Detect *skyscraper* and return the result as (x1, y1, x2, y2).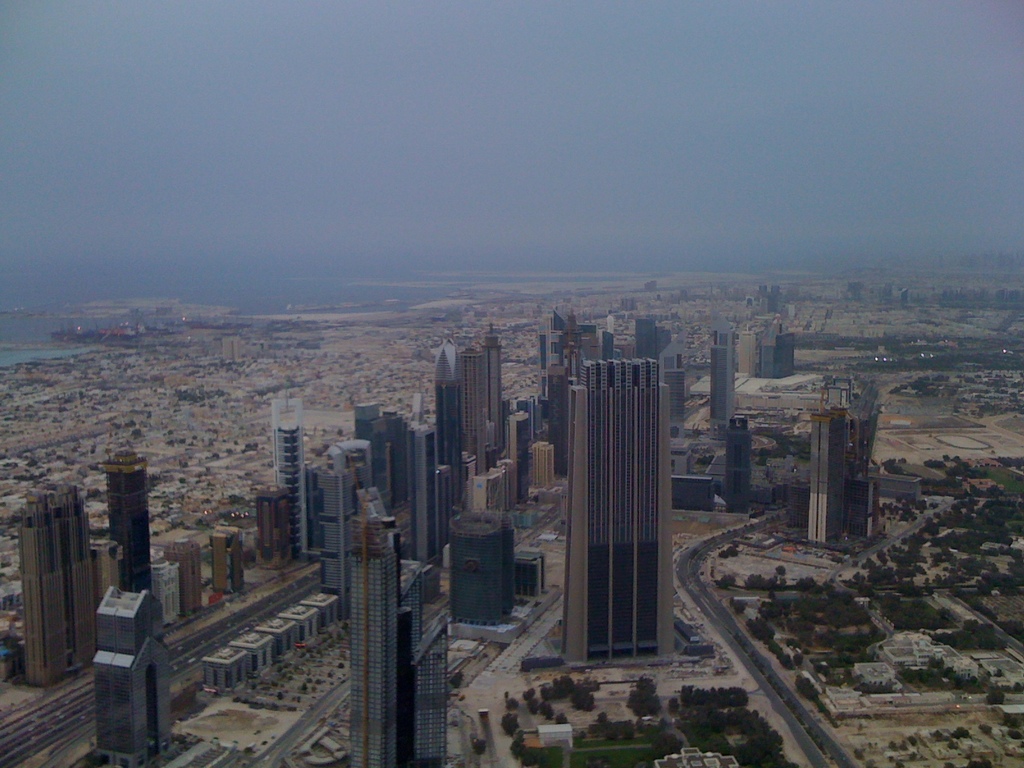
(727, 416, 749, 511).
